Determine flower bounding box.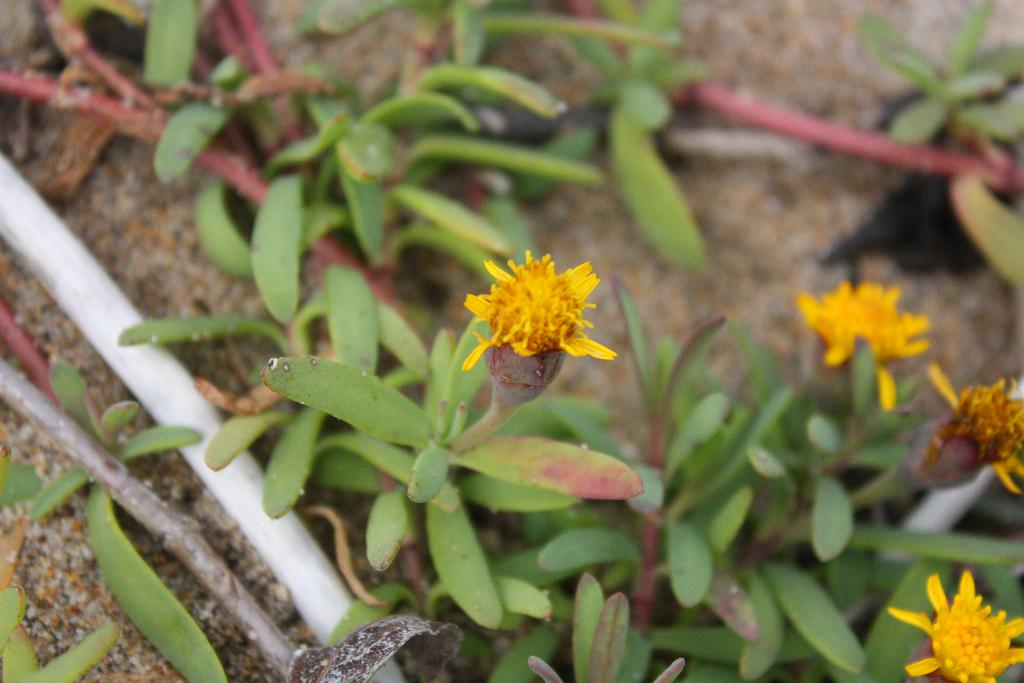
Determined: crop(883, 572, 1023, 682).
